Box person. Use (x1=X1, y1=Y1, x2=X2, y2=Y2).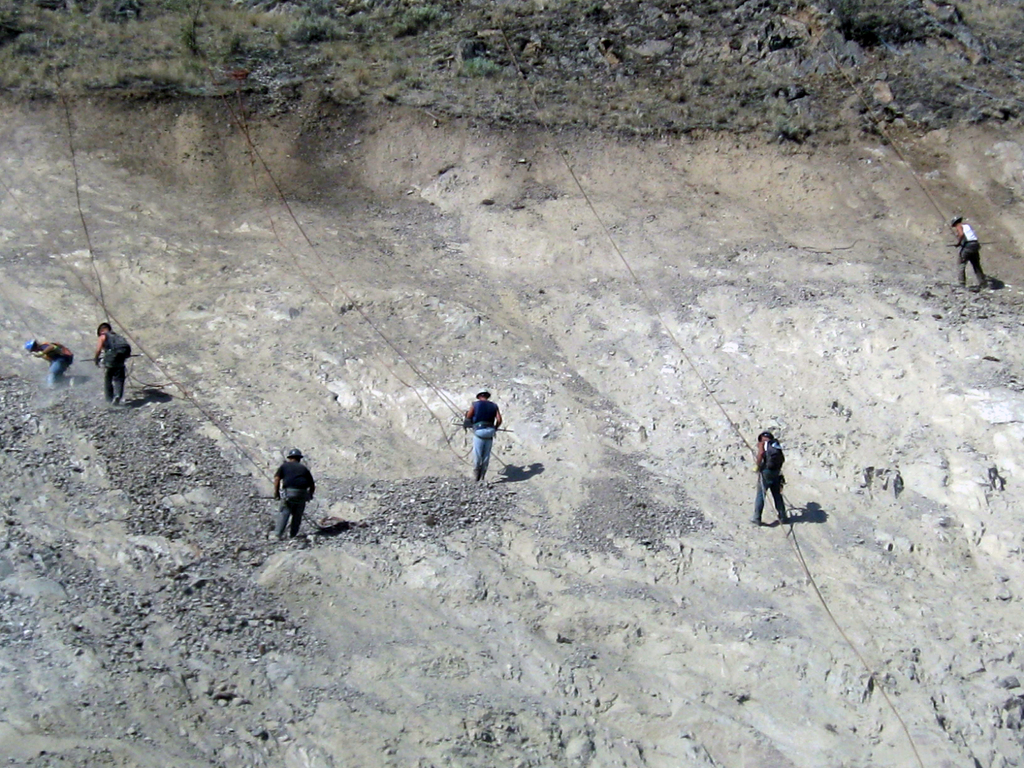
(x1=276, y1=451, x2=321, y2=541).
